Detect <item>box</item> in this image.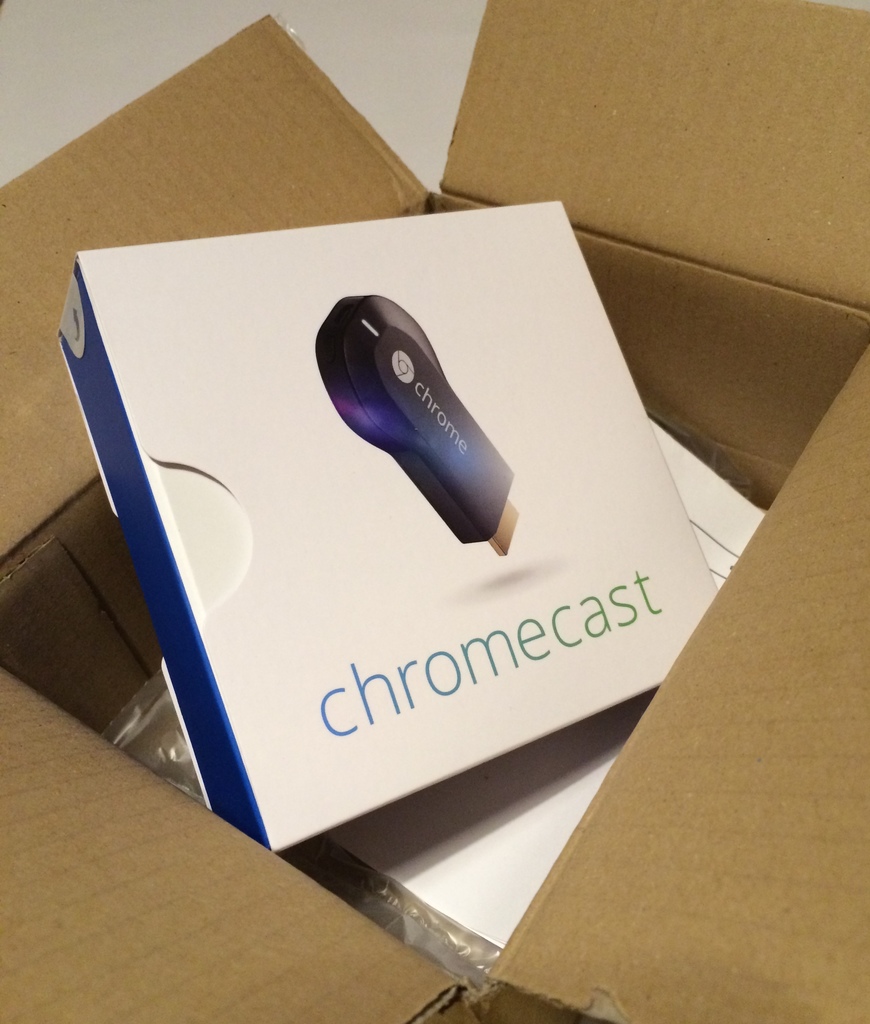
Detection: {"x1": 75, "y1": 193, "x2": 718, "y2": 856}.
